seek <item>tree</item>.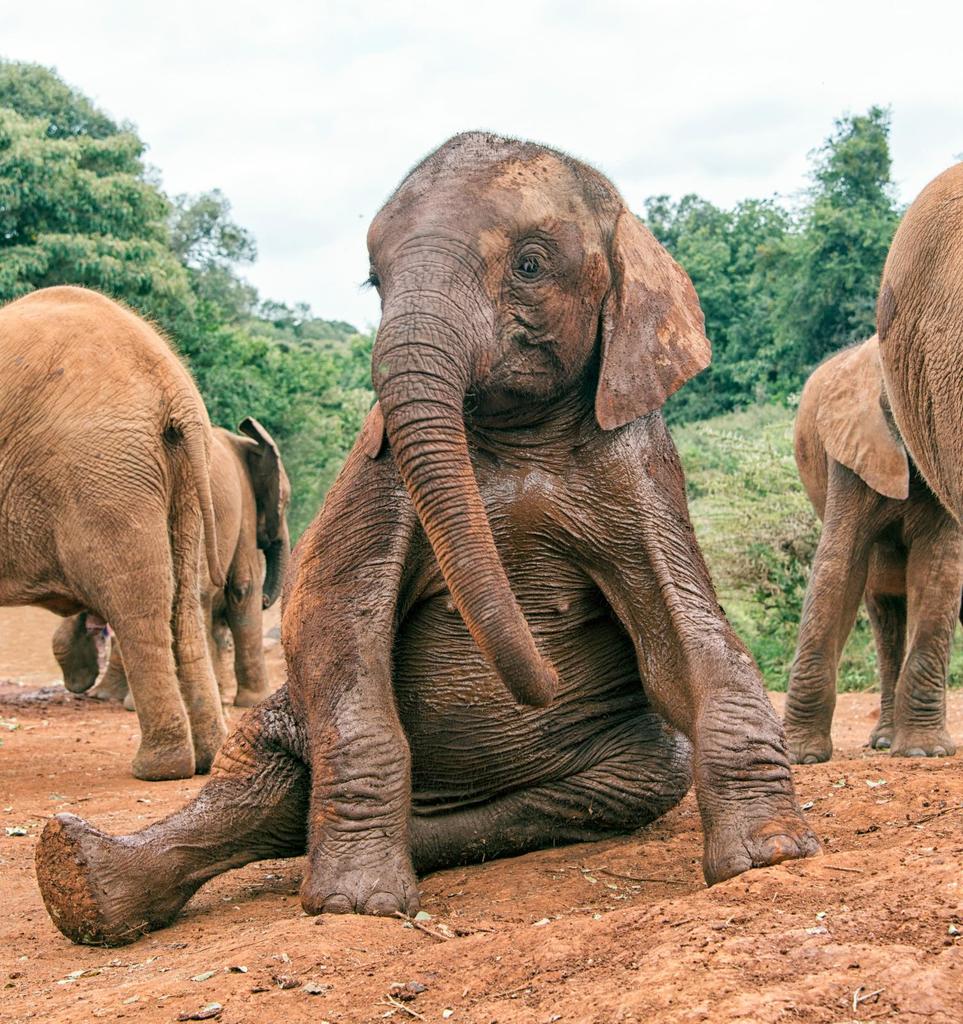
box=[272, 292, 403, 514].
